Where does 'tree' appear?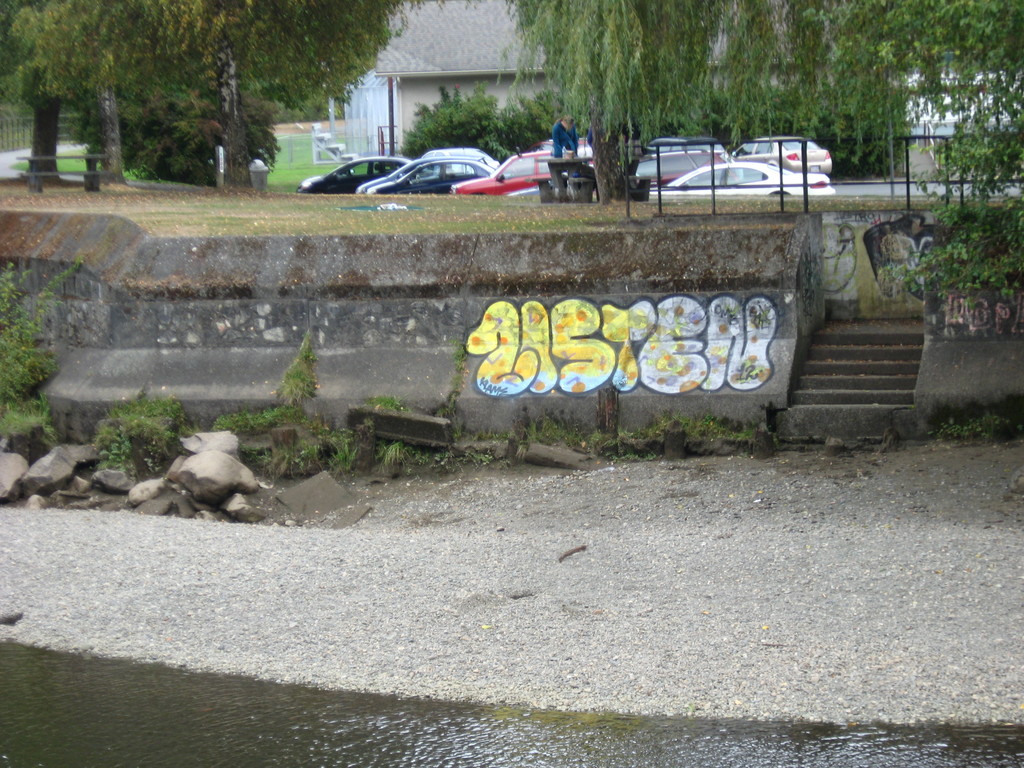
Appears at bbox(701, 0, 1022, 195).
